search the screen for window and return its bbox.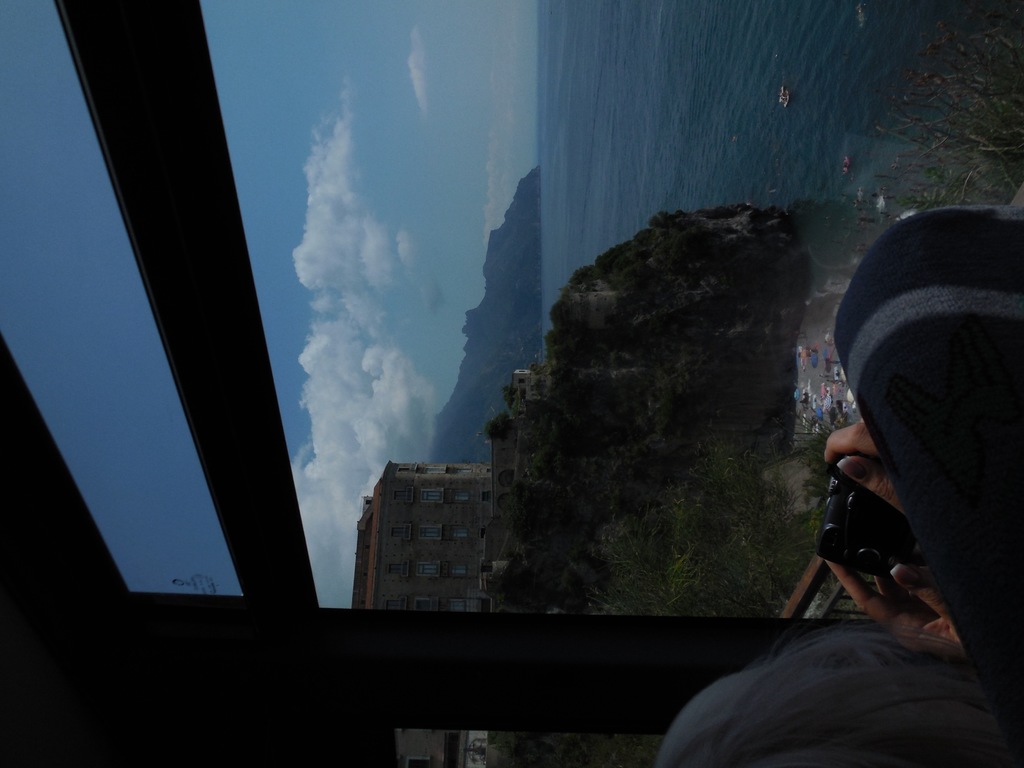
Found: rect(423, 467, 444, 472).
